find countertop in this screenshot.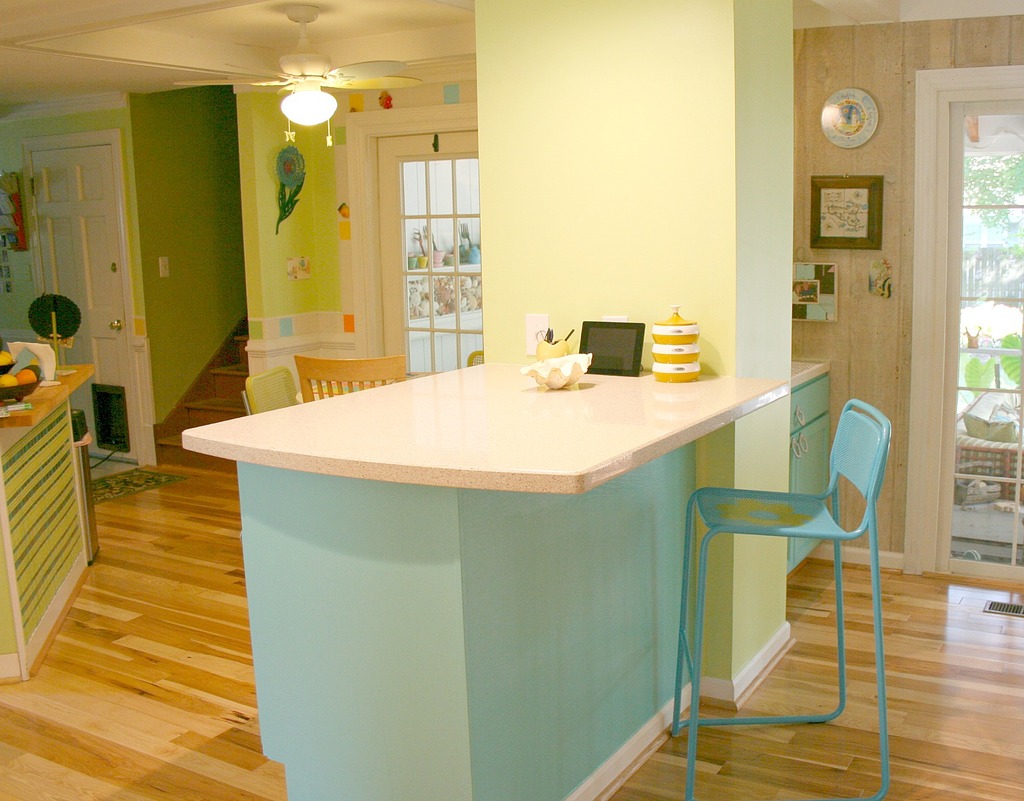
The bounding box for countertop is 174 350 790 800.
